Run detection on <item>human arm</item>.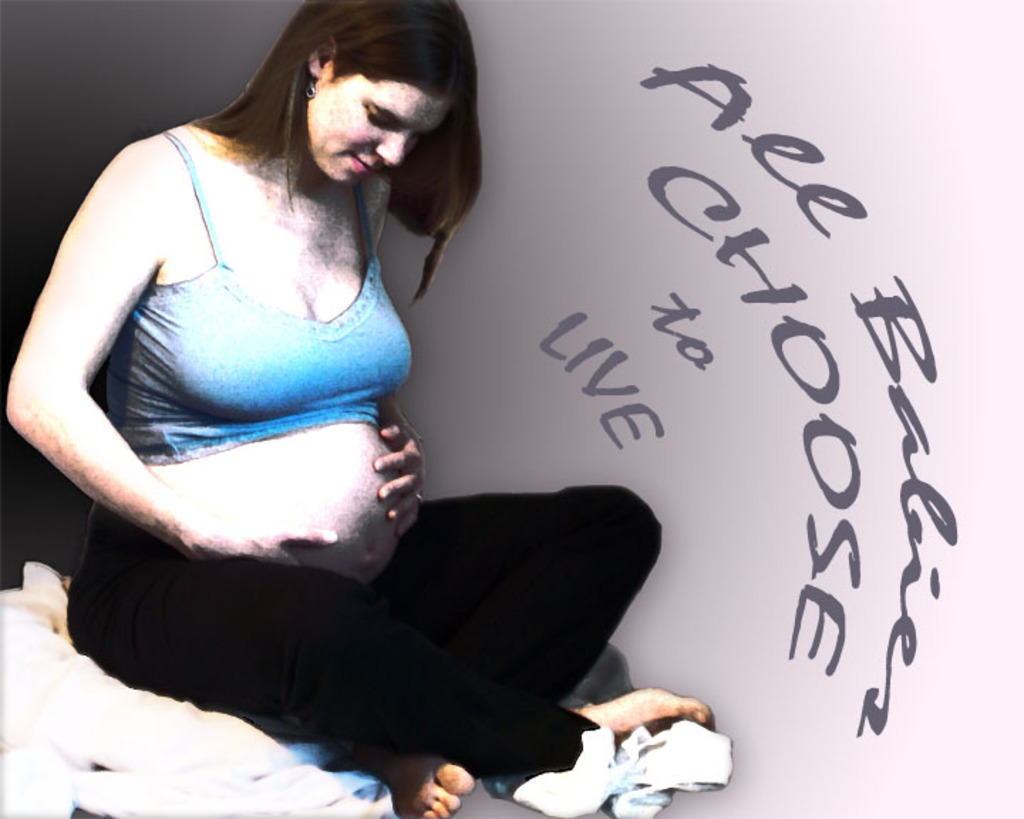
Result: select_region(377, 374, 438, 553).
